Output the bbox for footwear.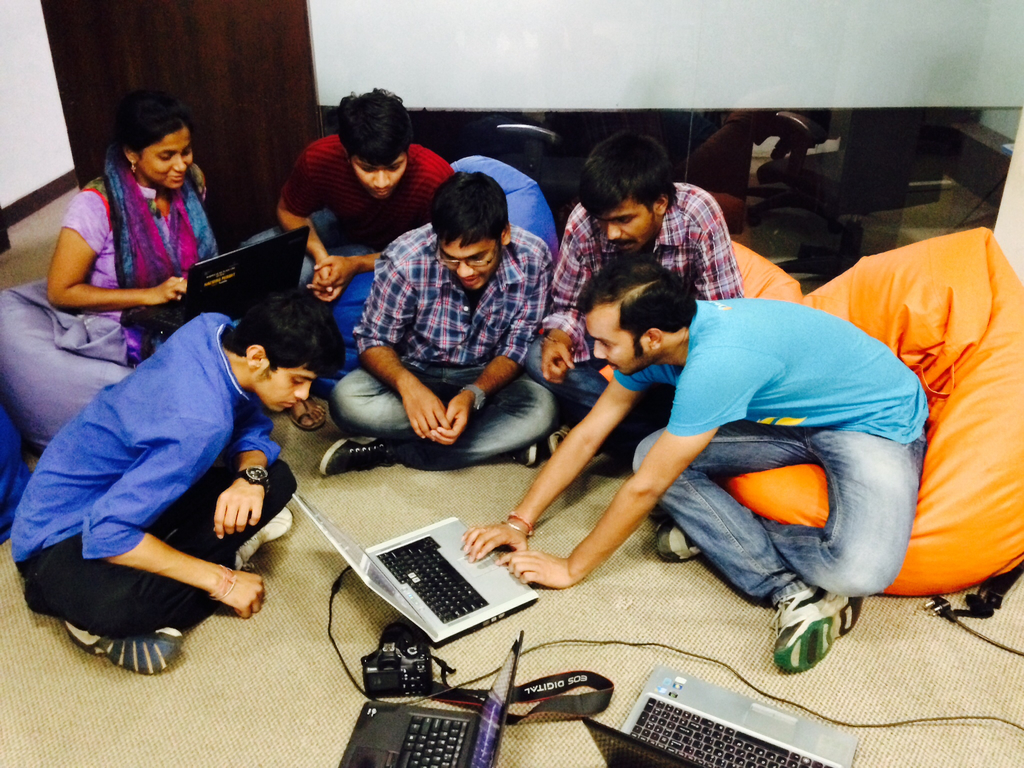
bbox(65, 615, 190, 677).
